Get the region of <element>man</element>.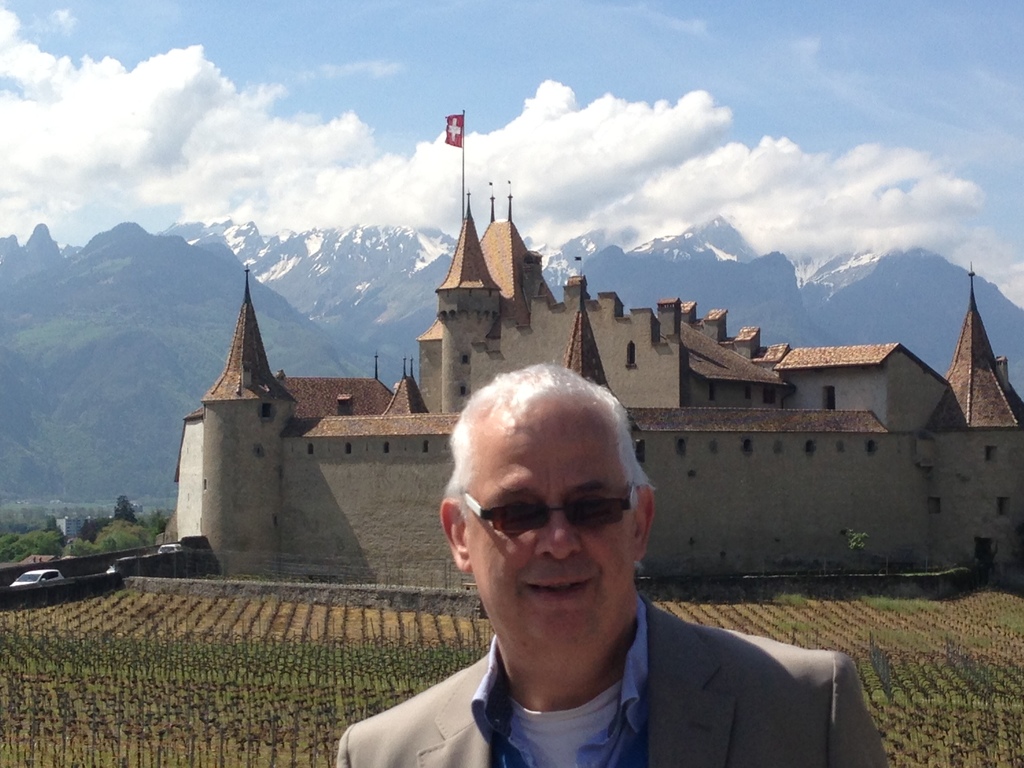
l=352, t=371, r=872, b=767.
